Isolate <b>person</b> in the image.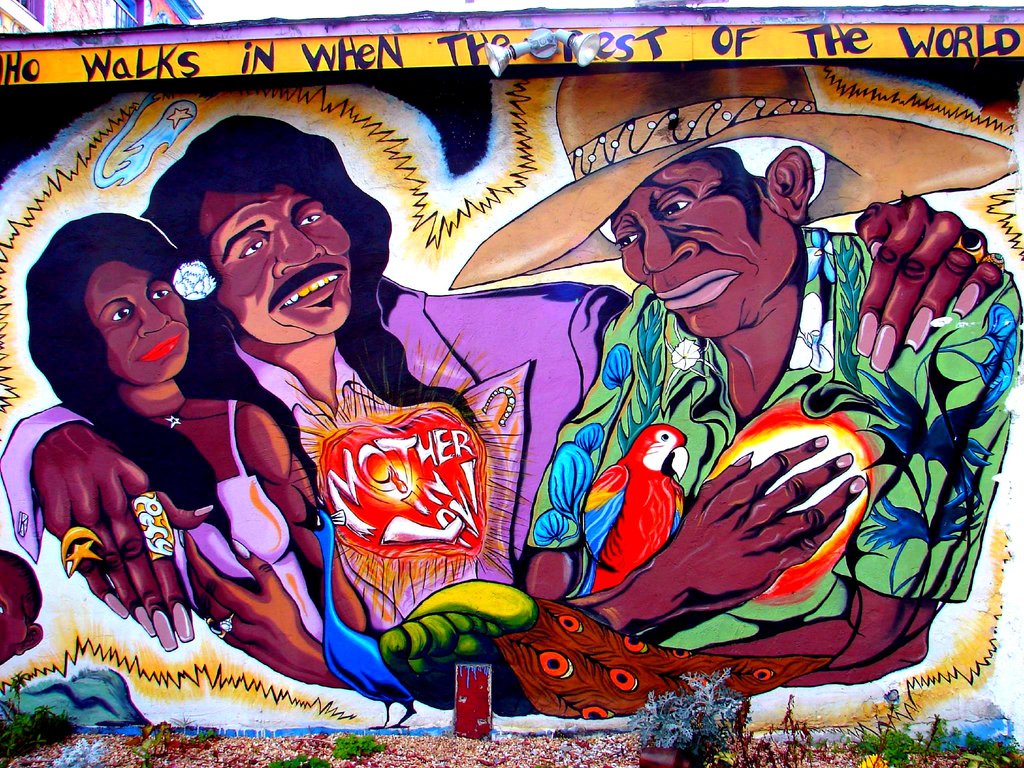
Isolated region: pyautogui.locateOnScreen(452, 67, 1023, 718).
